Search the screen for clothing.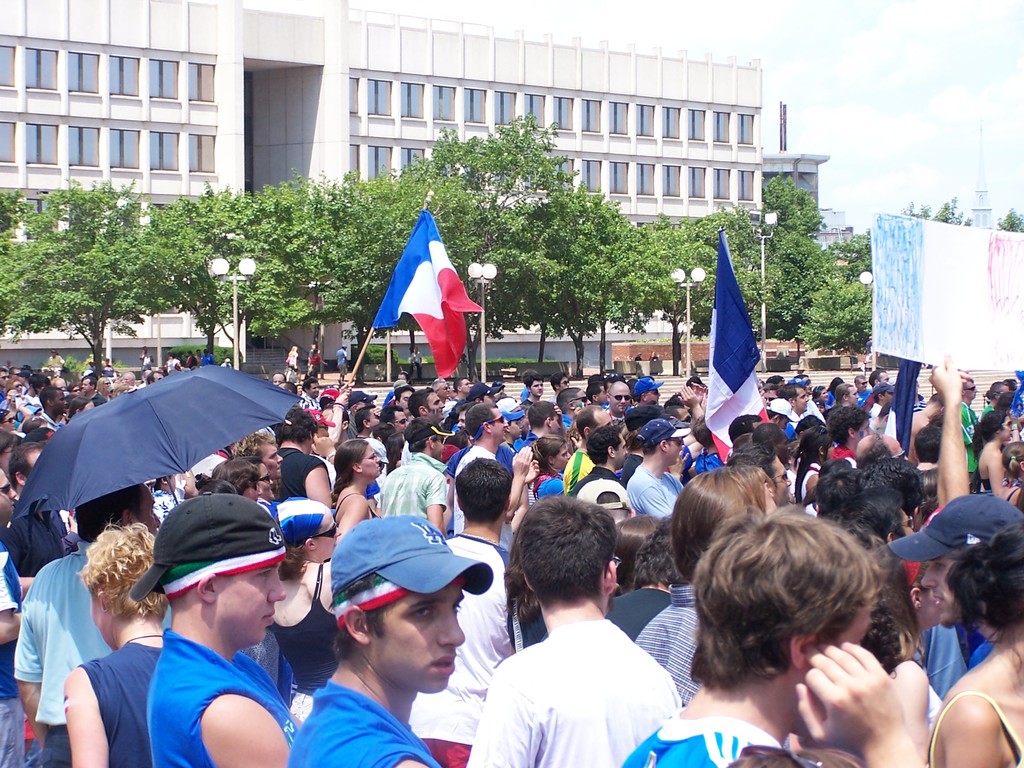
Found at detection(141, 625, 312, 767).
